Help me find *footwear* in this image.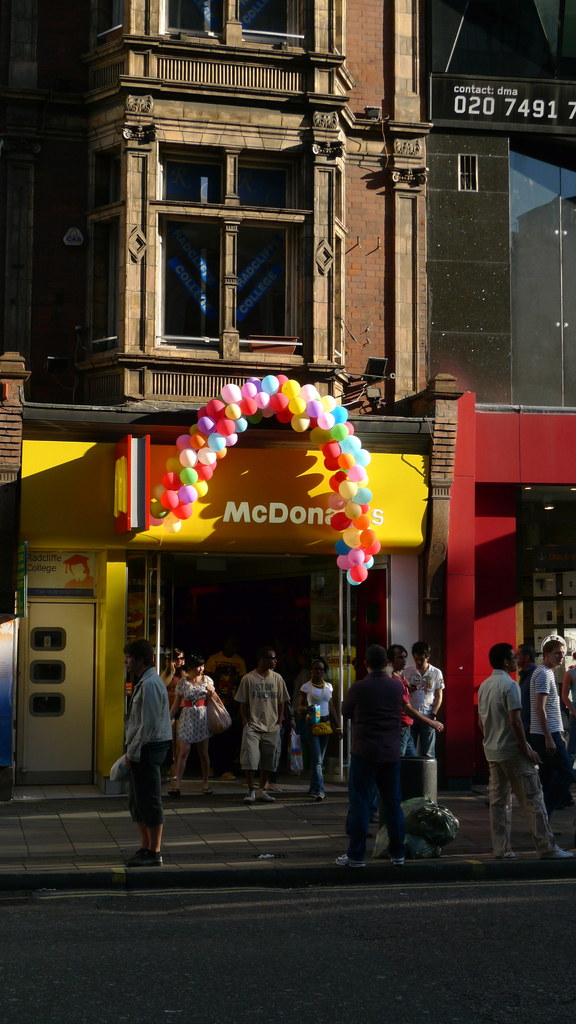
Found it: <region>124, 846, 167, 869</region>.
